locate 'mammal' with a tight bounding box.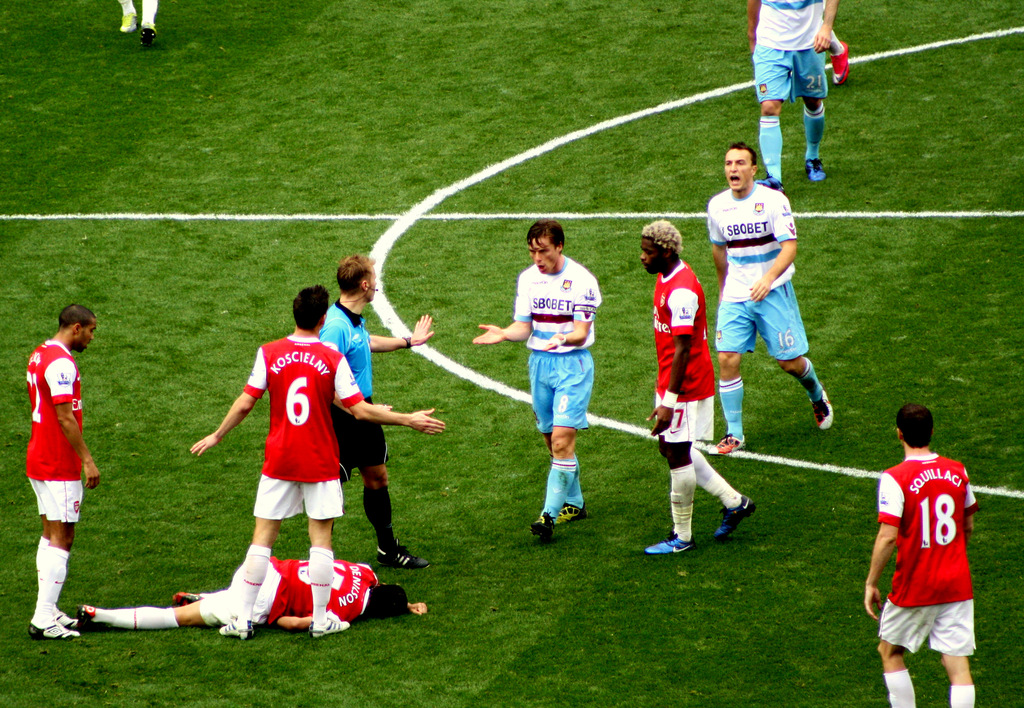
x1=166 y1=271 x2=383 y2=608.
